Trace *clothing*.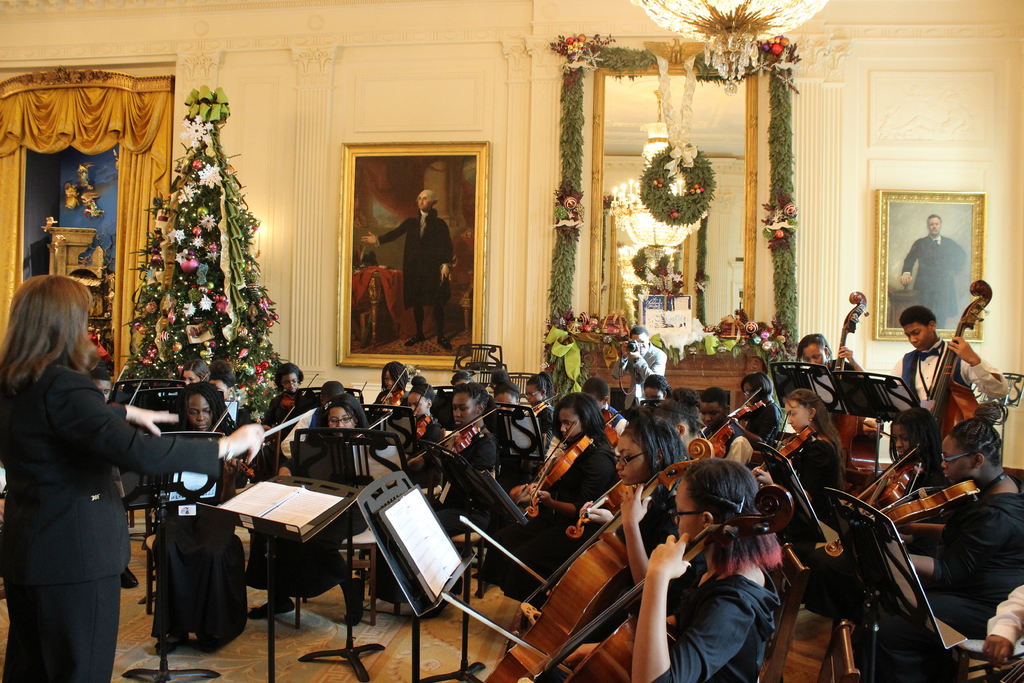
Traced to box(609, 342, 668, 400).
